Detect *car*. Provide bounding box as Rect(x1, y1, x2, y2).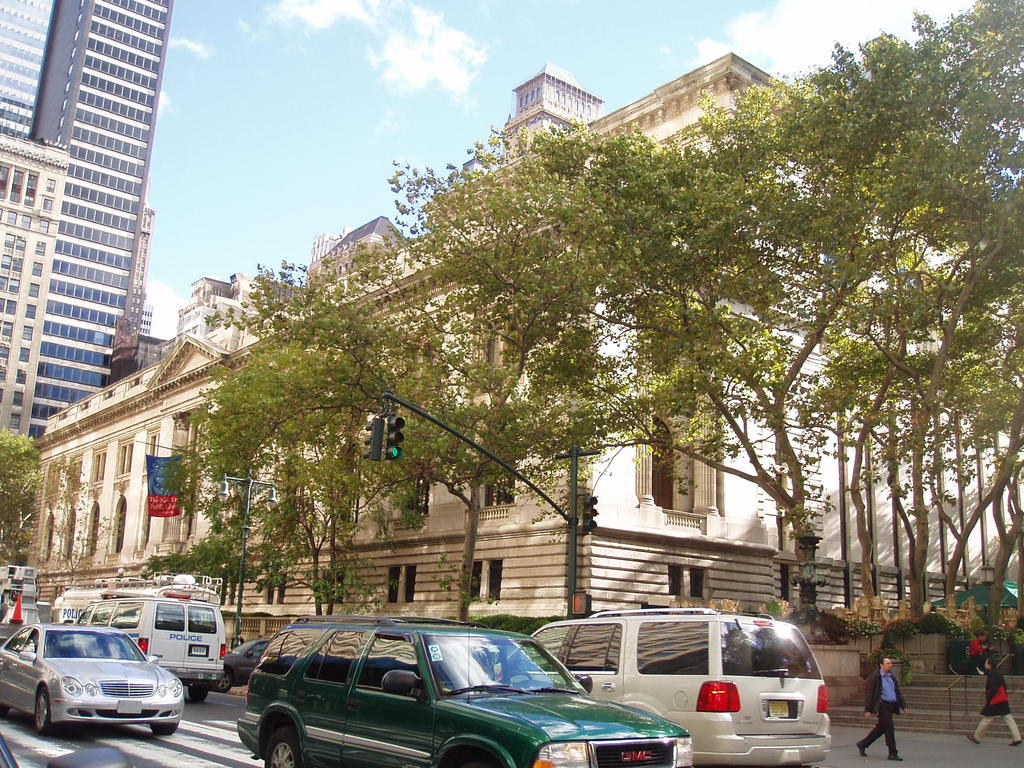
Rect(0, 623, 186, 731).
